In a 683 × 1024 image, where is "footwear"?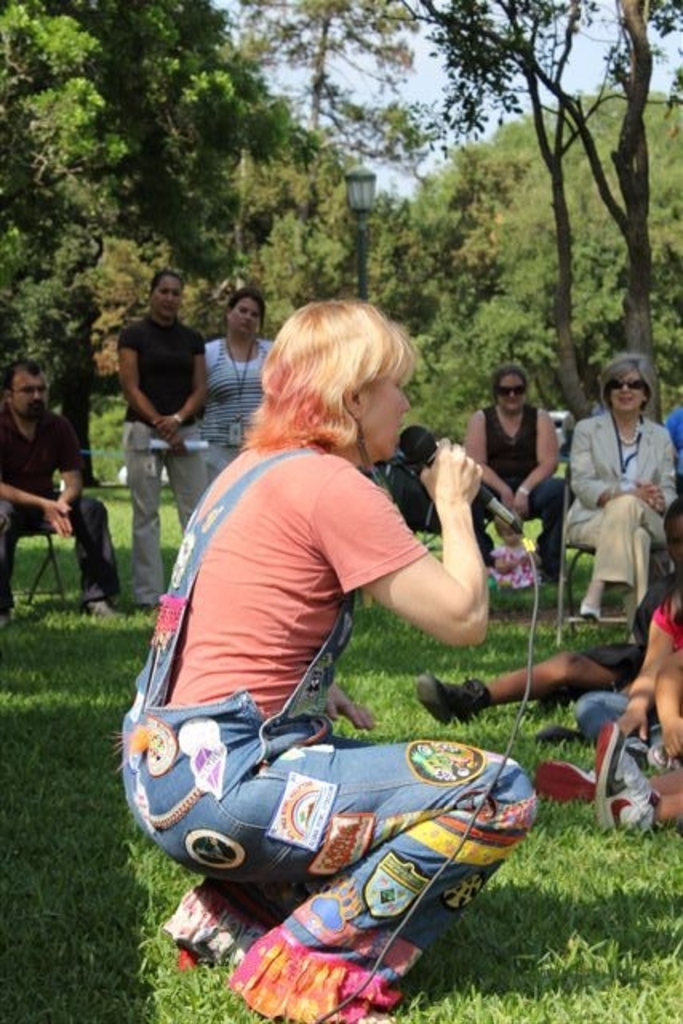
[0,611,10,629].
